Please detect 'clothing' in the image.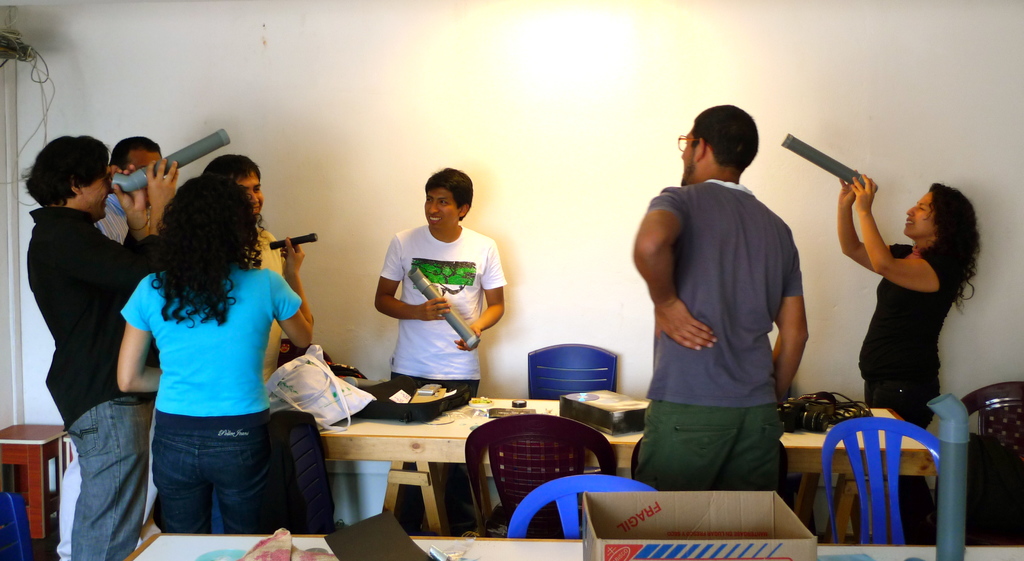
x1=34 y1=199 x2=141 y2=560.
